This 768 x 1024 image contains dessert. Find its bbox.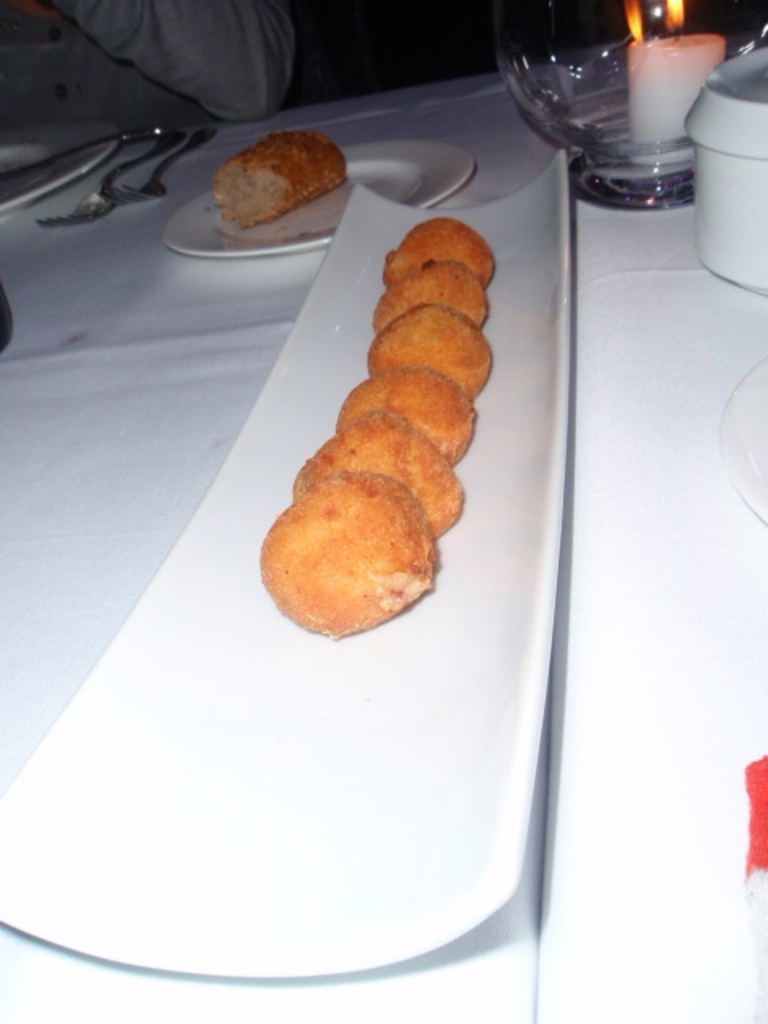
x1=202, y1=126, x2=357, y2=227.
